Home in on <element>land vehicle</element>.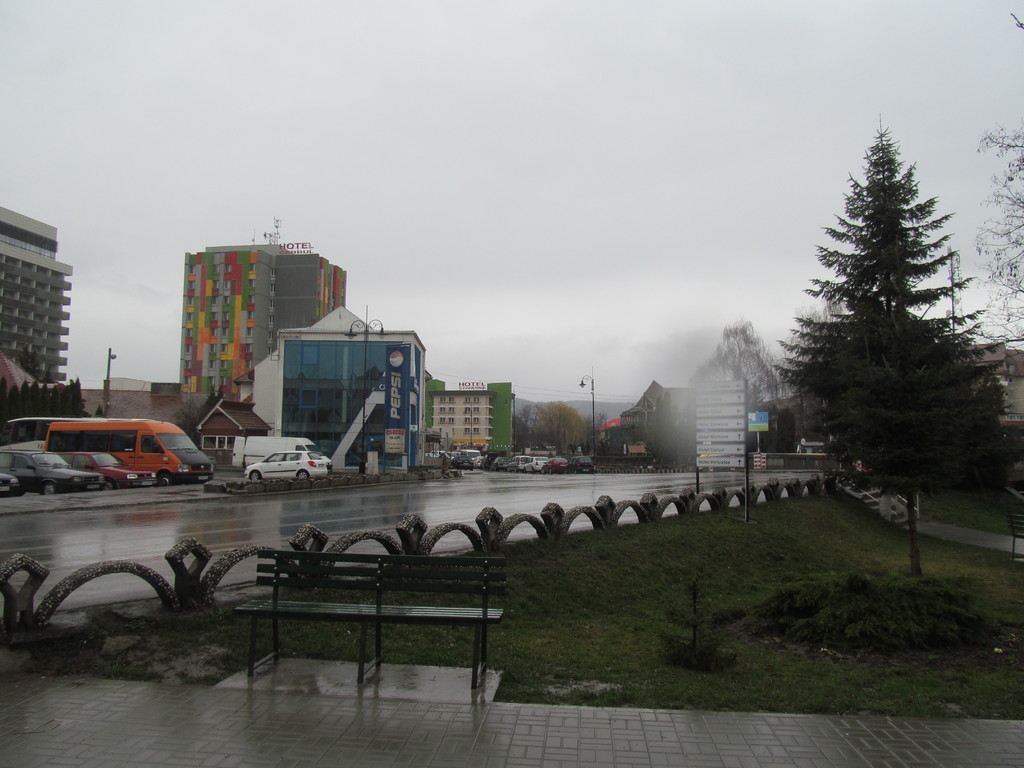
Homed in at 234, 431, 330, 464.
